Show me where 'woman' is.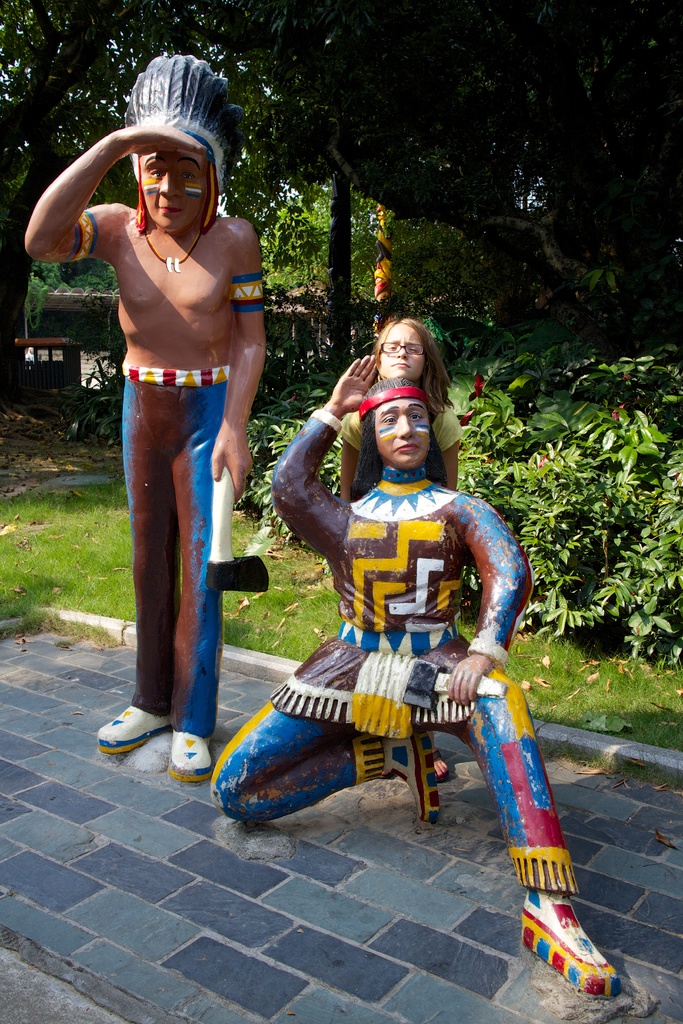
'woman' is at select_region(204, 355, 617, 998).
